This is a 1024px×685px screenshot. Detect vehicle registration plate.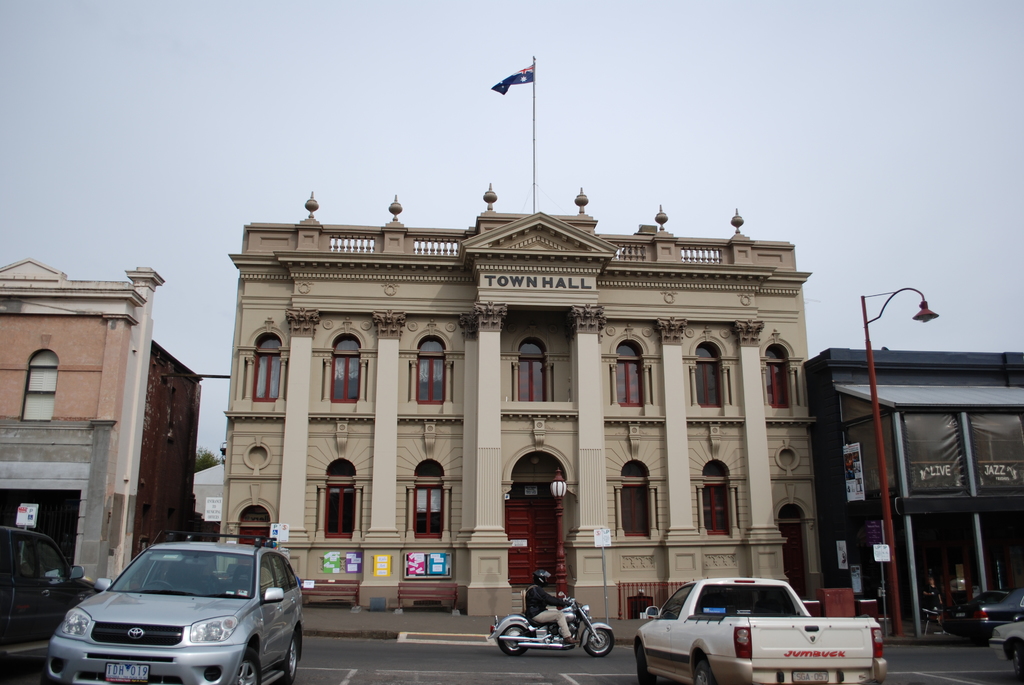
box(104, 661, 152, 684).
